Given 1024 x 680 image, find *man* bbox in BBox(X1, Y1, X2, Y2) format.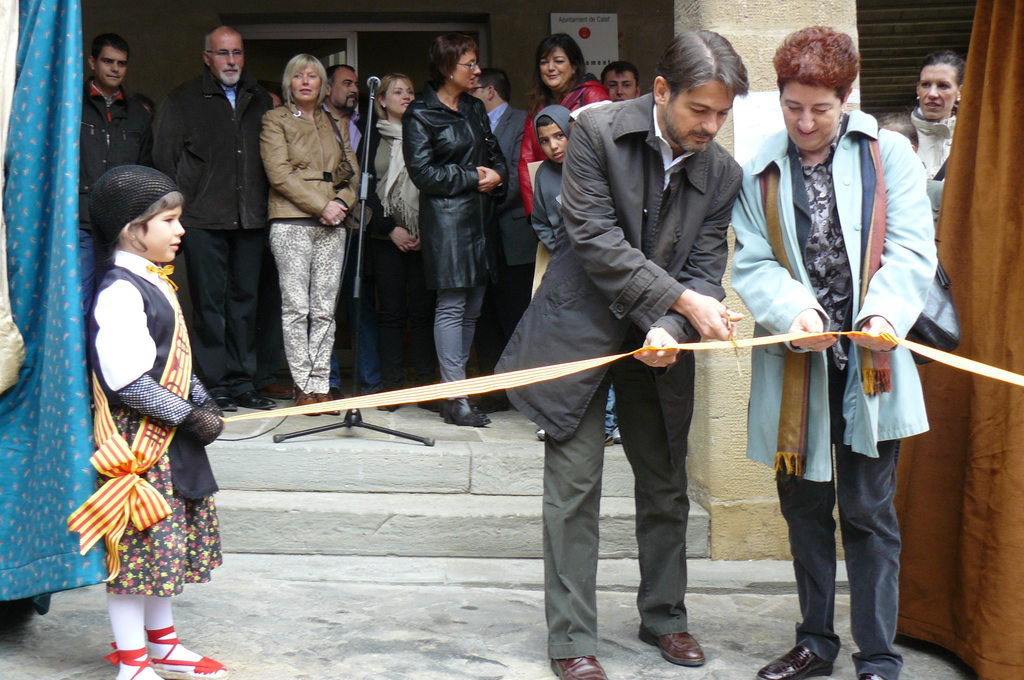
BBox(161, 22, 278, 415).
